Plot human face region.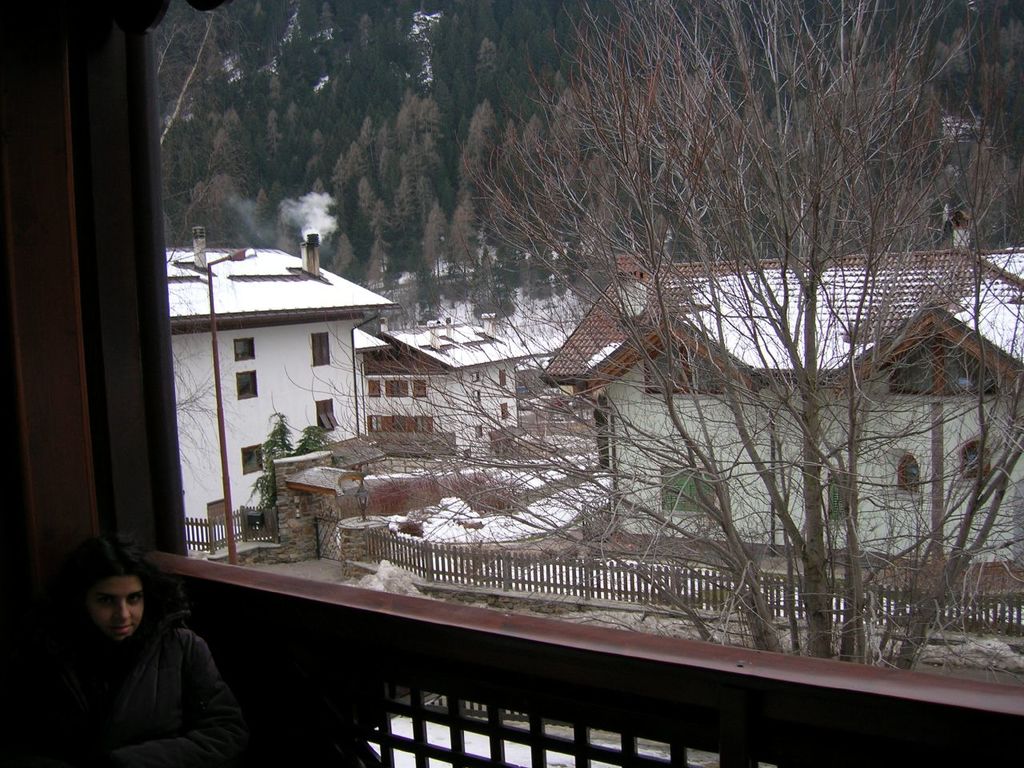
Plotted at bbox(90, 578, 146, 639).
